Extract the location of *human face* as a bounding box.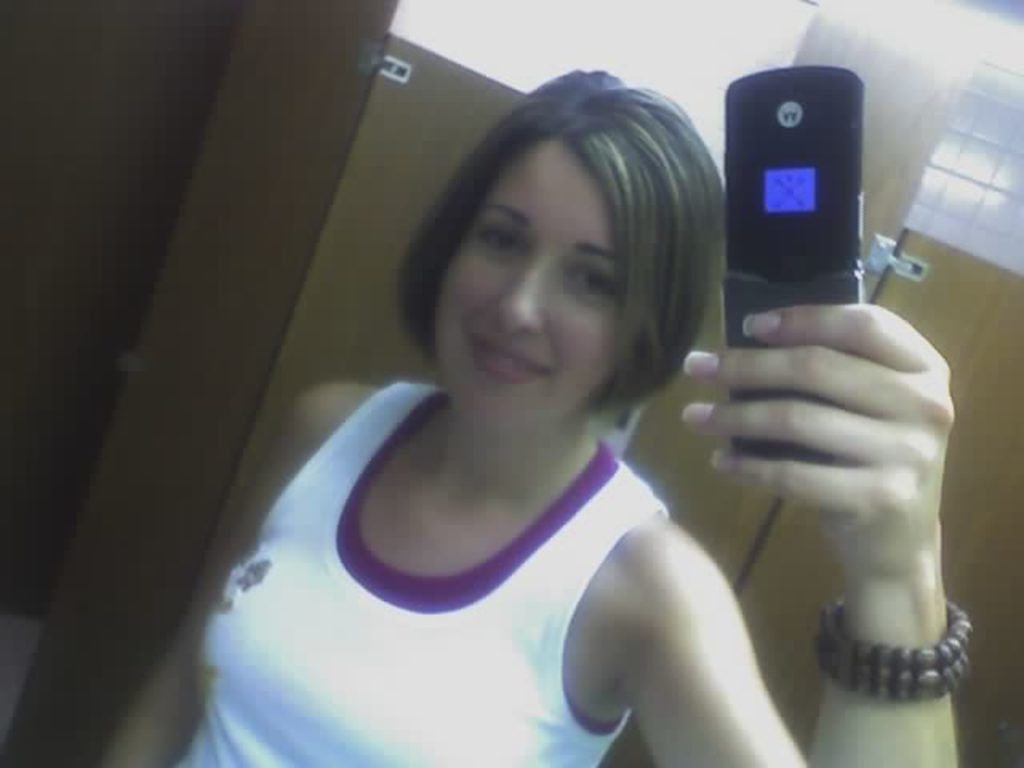
pyautogui.locateOnScreen(432, 139, 619, 432).
